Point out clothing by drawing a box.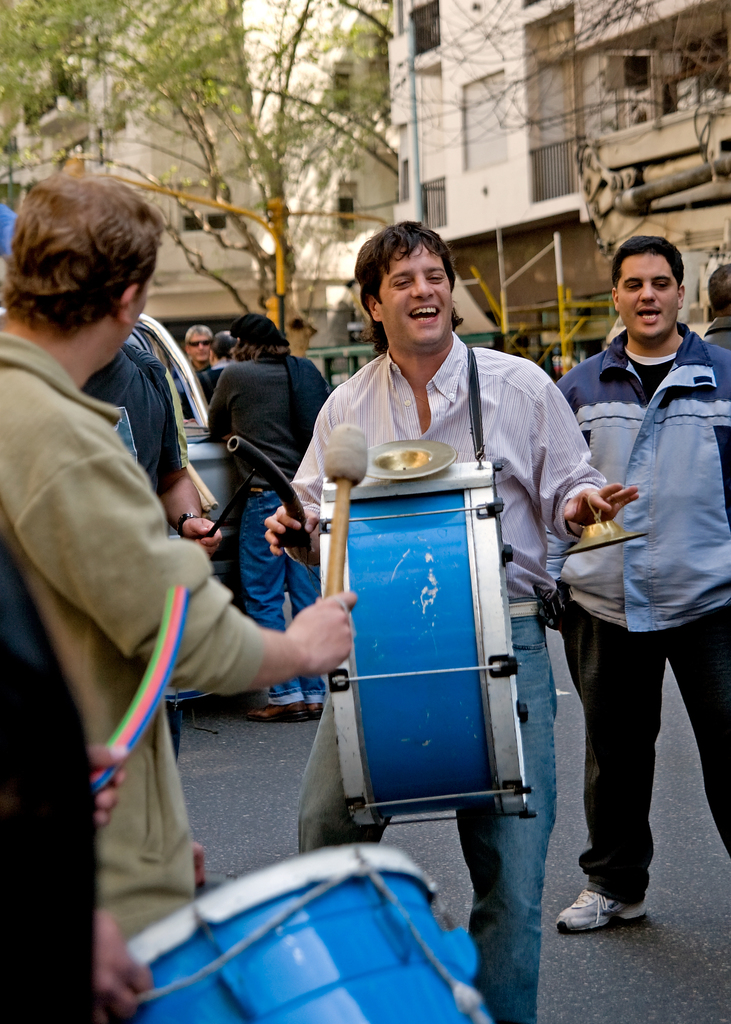
296/329/611/1023.
